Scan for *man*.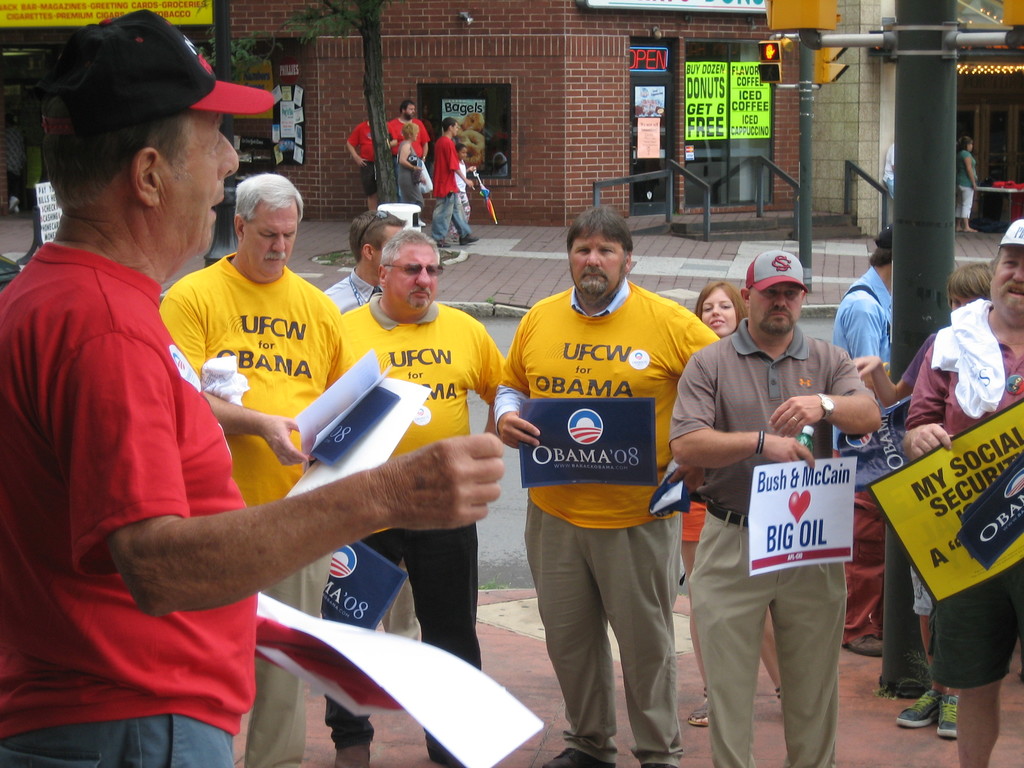
Scan result: x1=337, y1=231, x2=511, y2=767.
